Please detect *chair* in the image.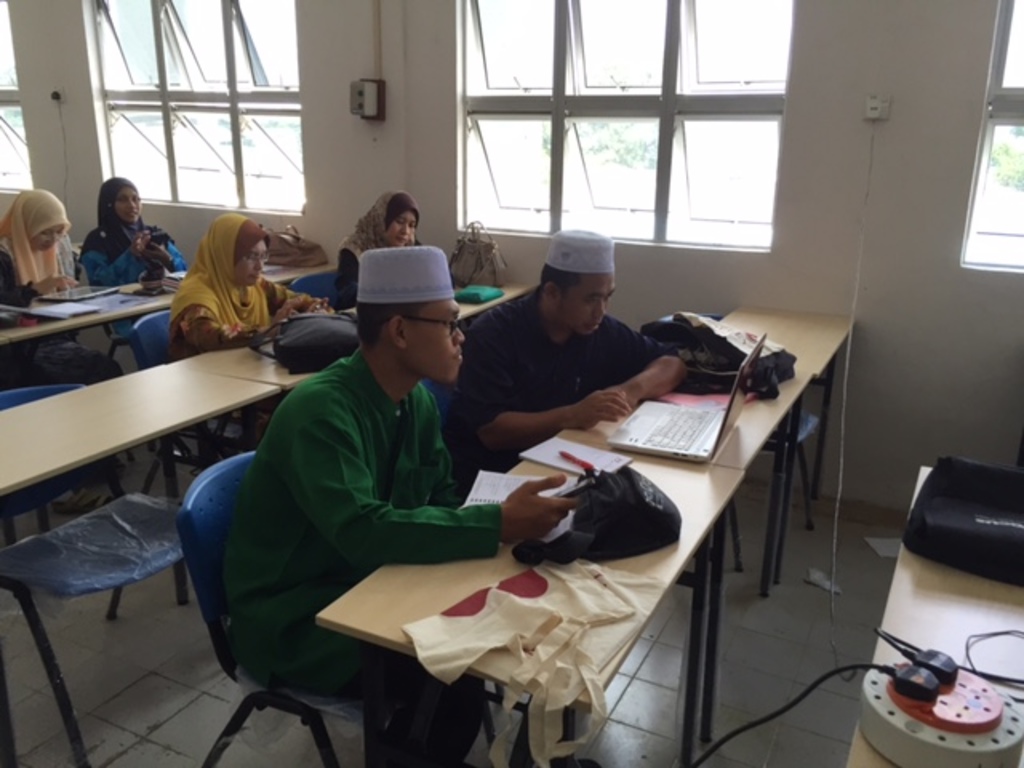
bbox=[171, 448, 485, 766].
